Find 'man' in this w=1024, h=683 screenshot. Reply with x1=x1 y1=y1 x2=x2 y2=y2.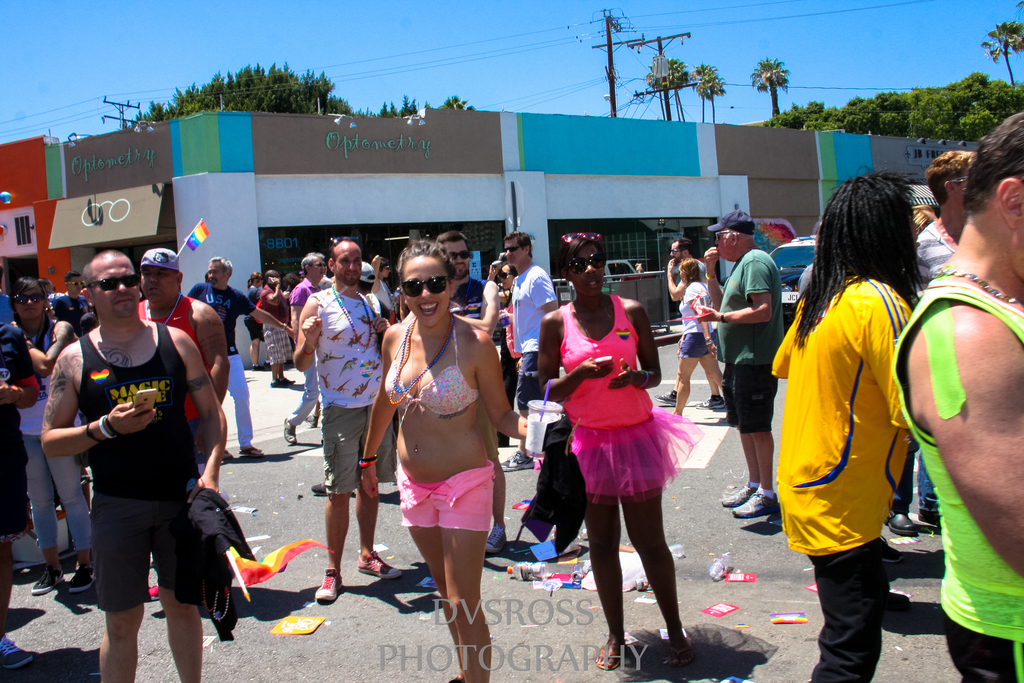
x1=658 y1=235 x2=721 y2=367.
